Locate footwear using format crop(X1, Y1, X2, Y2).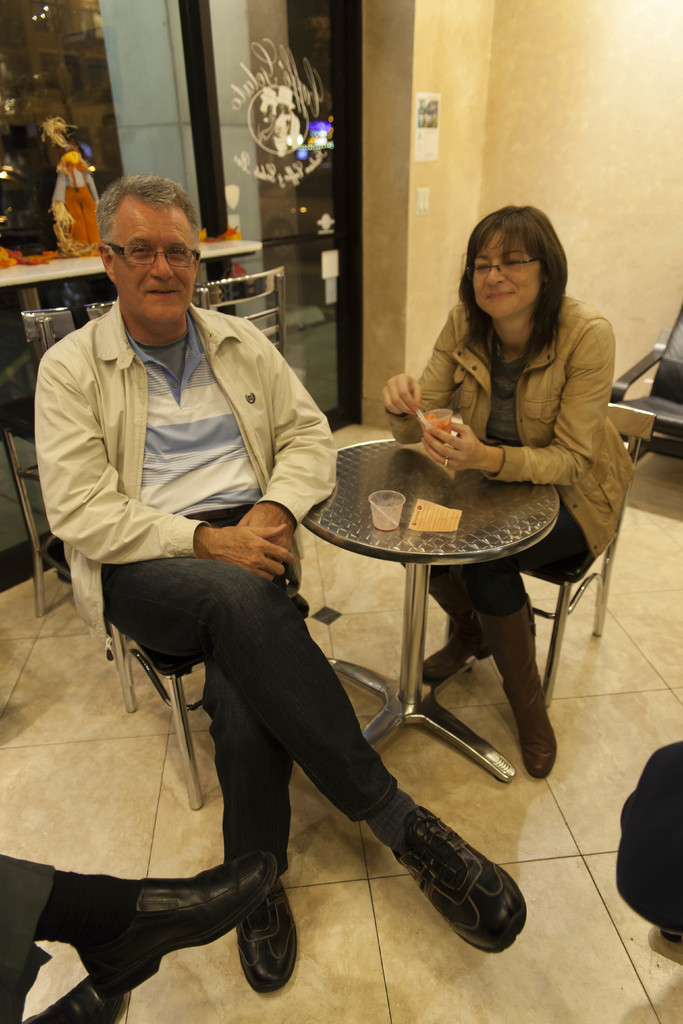
crop(477, 594, 563, 783).
